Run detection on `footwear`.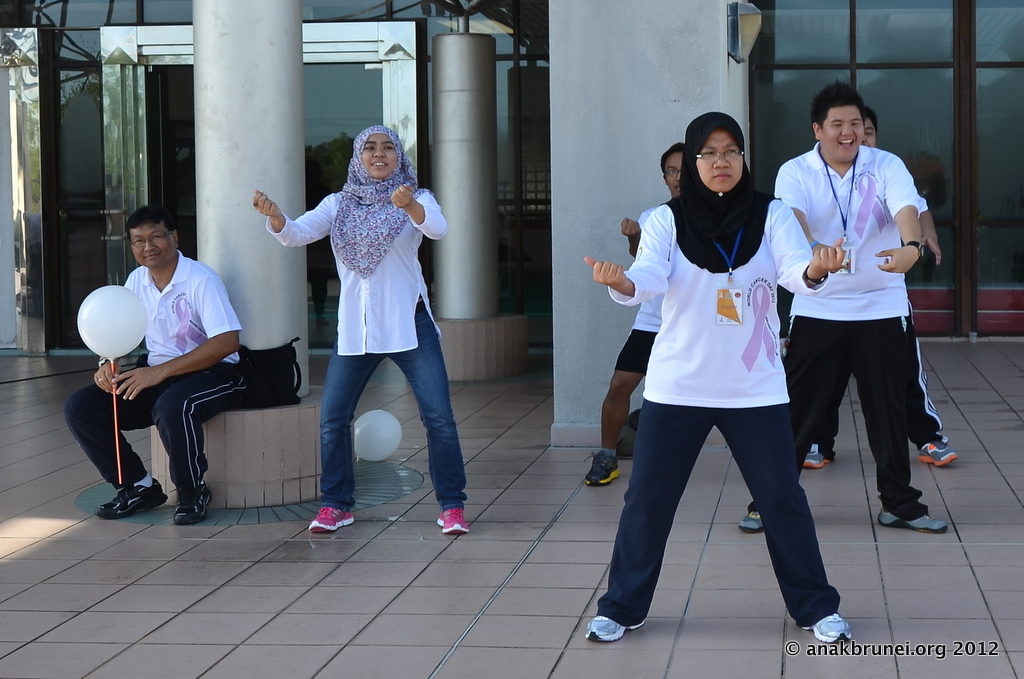
Result: x1=801, y1=443, x2=836, y2=467.
